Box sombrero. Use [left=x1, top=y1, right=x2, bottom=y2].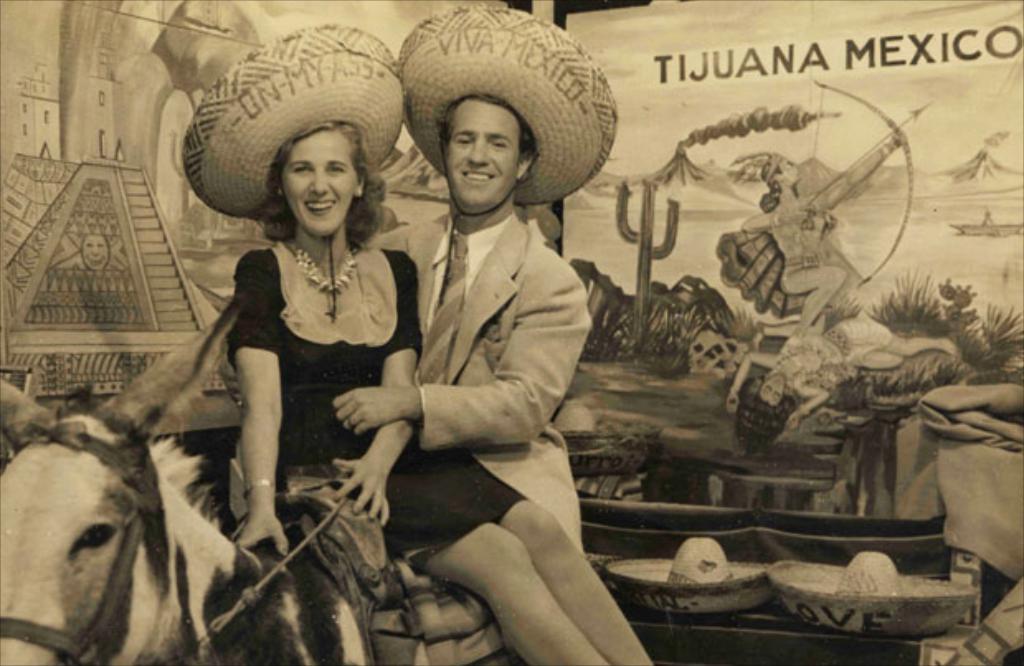
[left=178, top=18, right=405, bottom=221].
